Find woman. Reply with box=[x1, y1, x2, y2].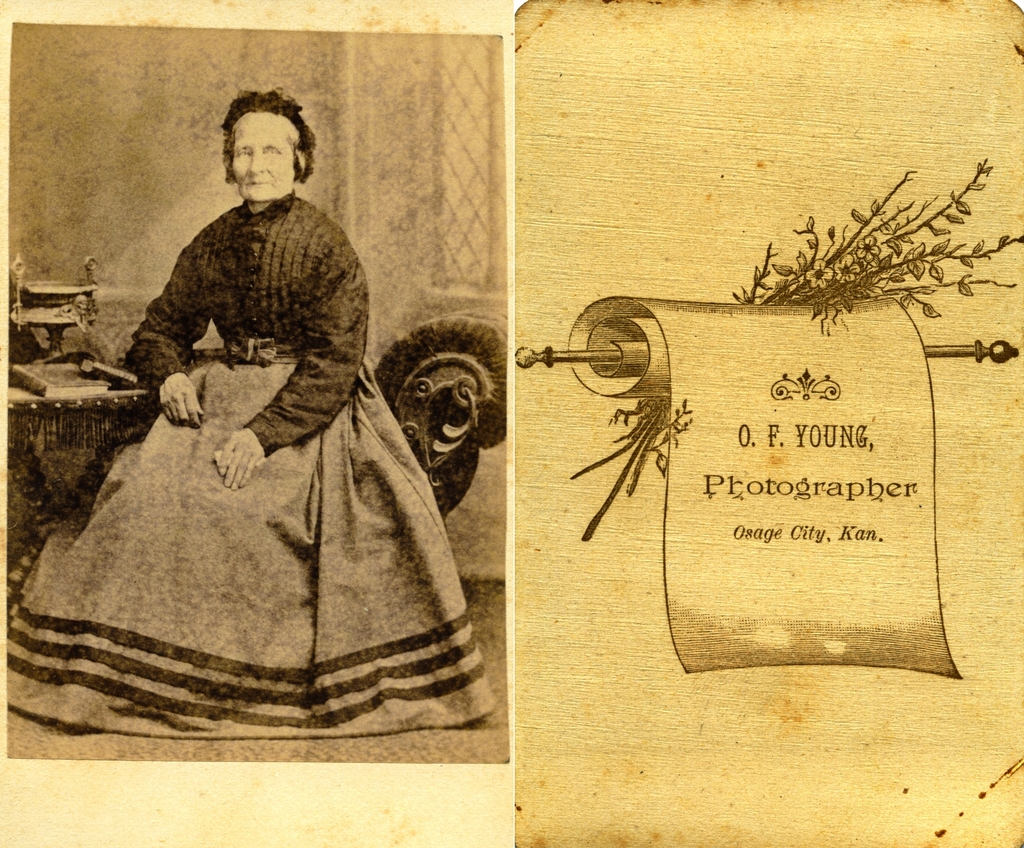
box=[41, 94, 444, 714].
